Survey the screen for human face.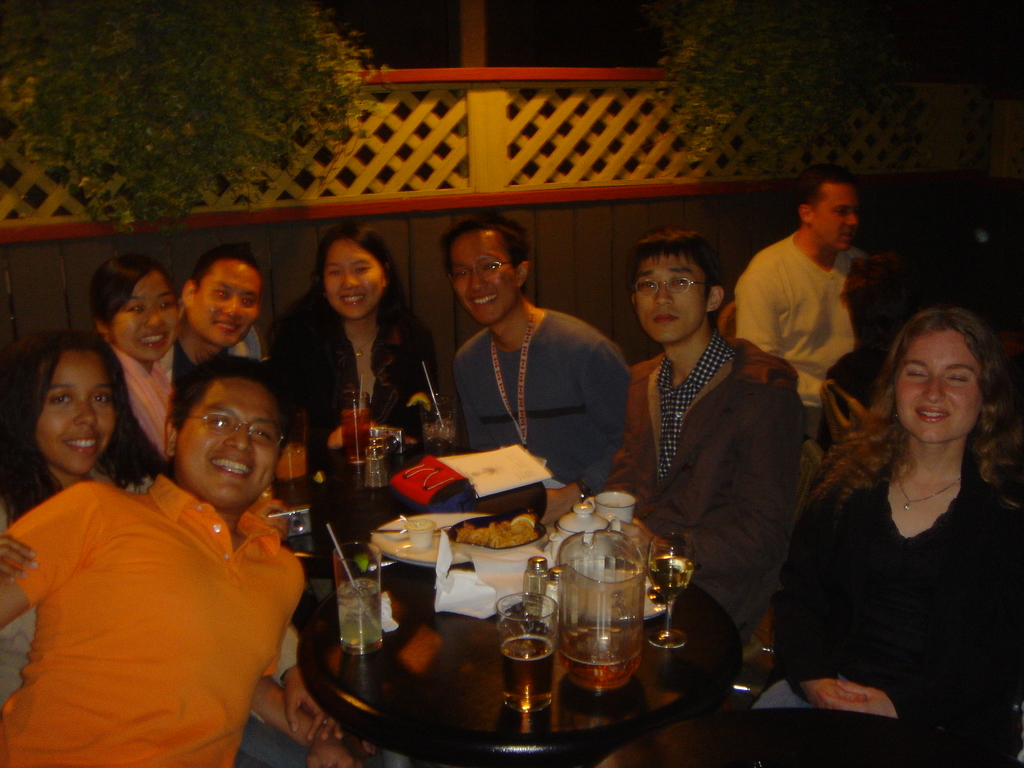
Survey found: 110, 265, 177, 368.
